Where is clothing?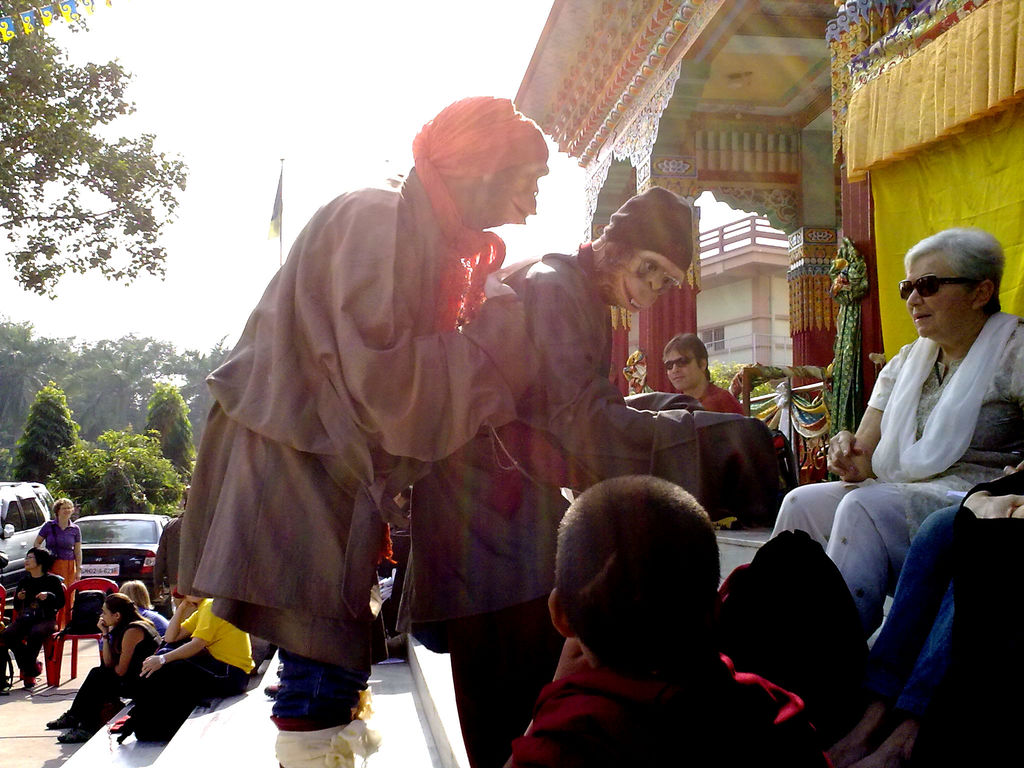
x1=684 y1=377 x2=746 y2=415.
